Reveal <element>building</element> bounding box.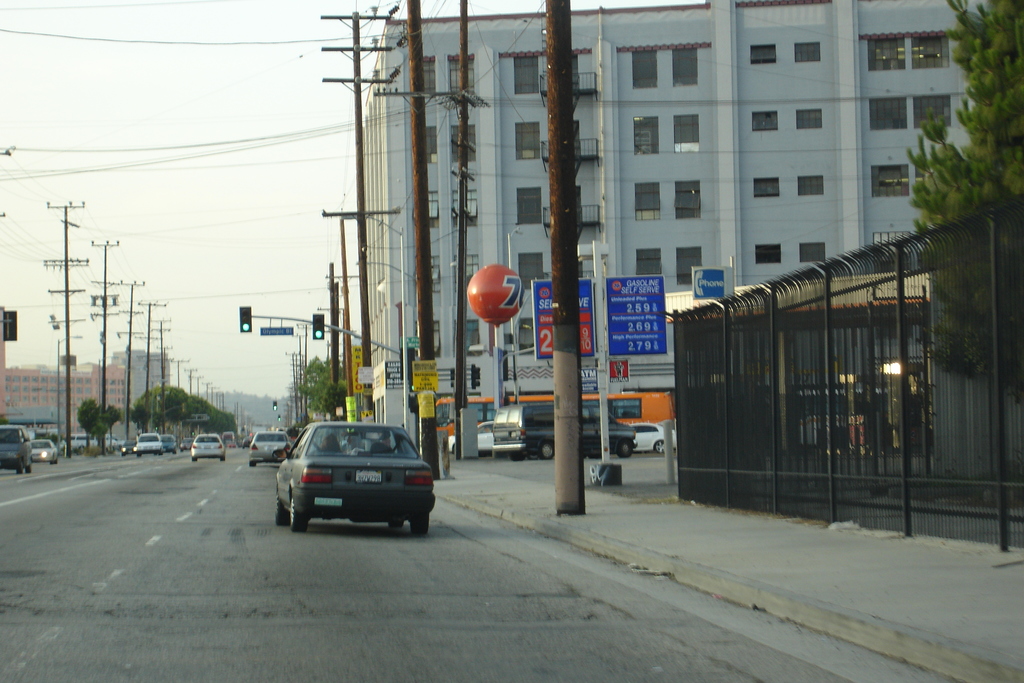
Revealed: 4, 364, 128, 424.
